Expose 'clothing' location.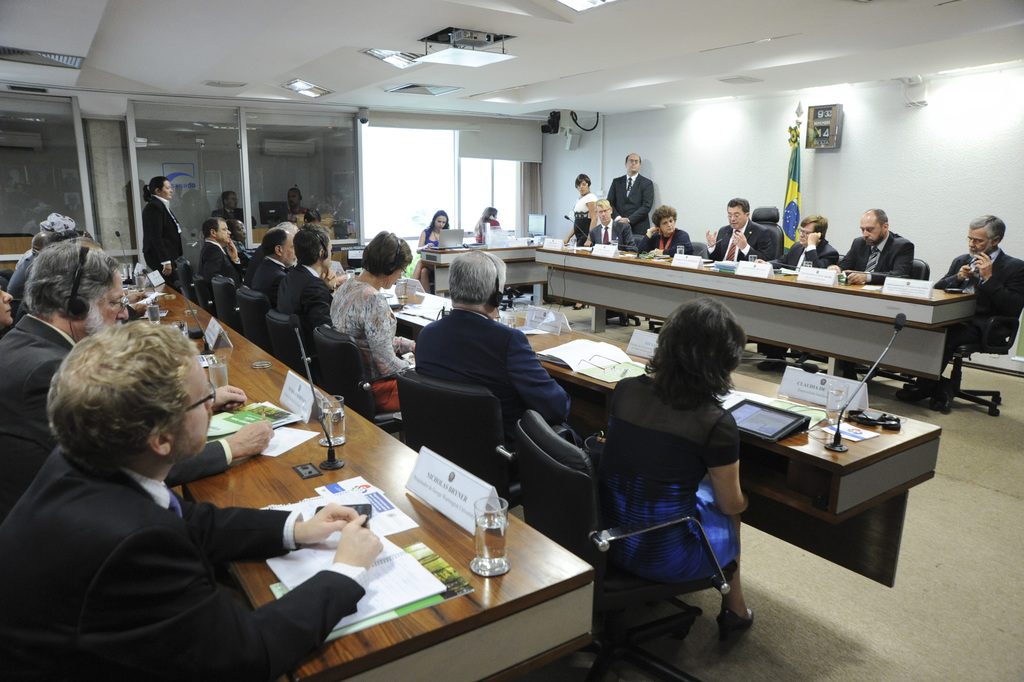
Exposed at <bbox>568, 190, 593, 240</bbox>.
